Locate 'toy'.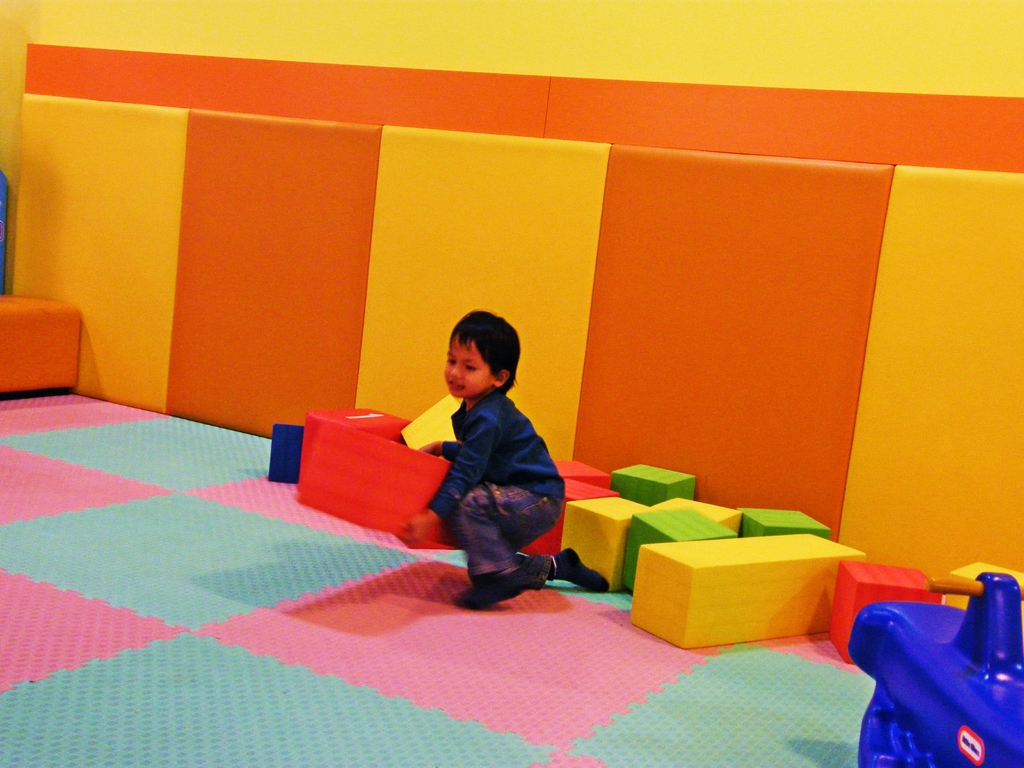
Bounding box: rect(831, 560, 943, 664).
